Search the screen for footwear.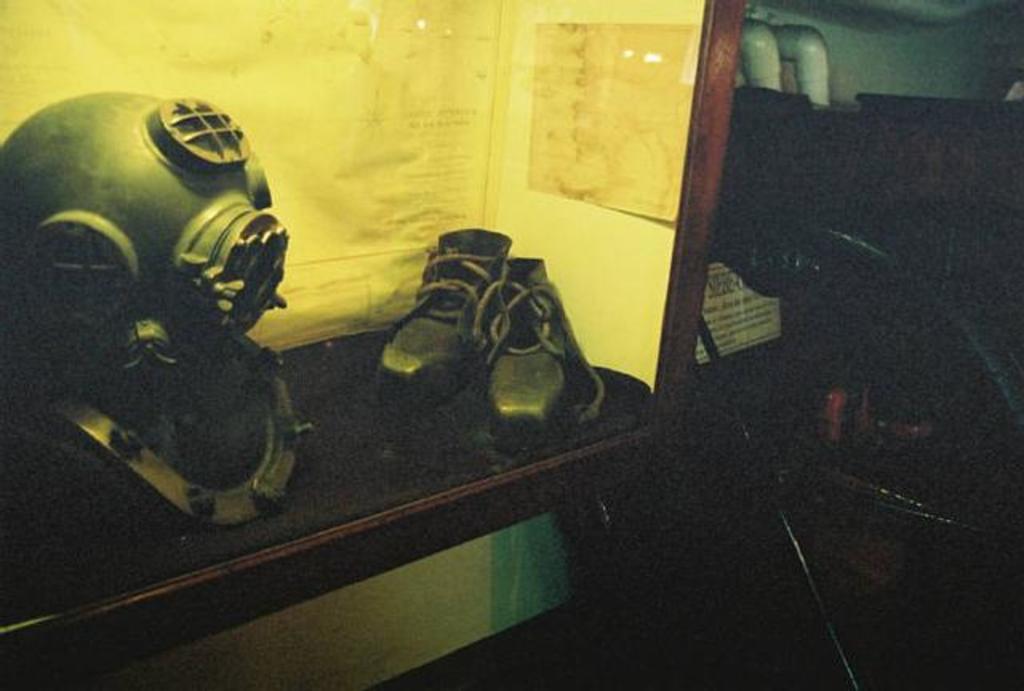
Found at region(371, 229, 517, 403).
